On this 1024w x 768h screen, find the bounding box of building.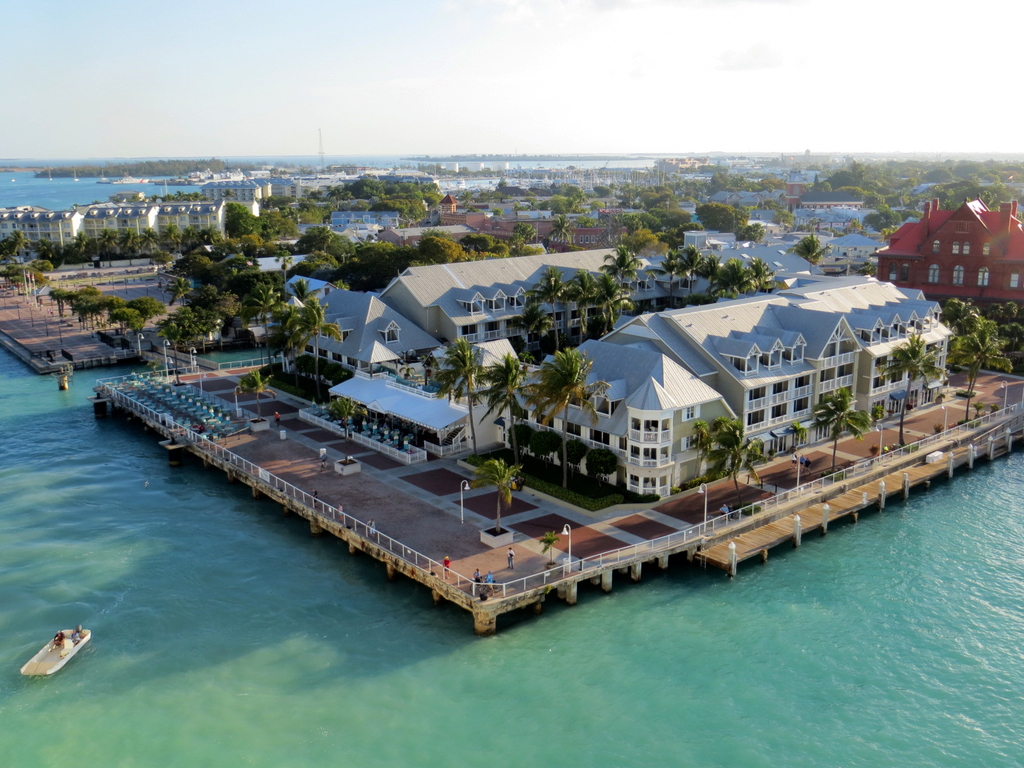
Bounding box: 79 202 227 234.
